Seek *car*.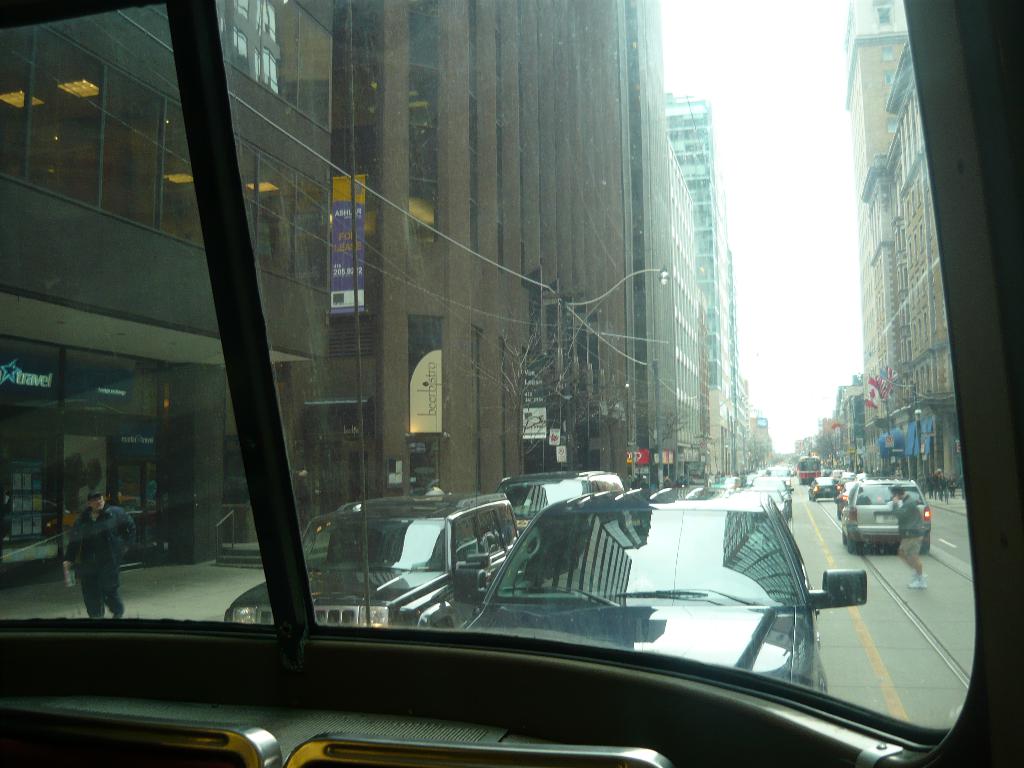
left=219, top=483, right=515, bottom=630.
